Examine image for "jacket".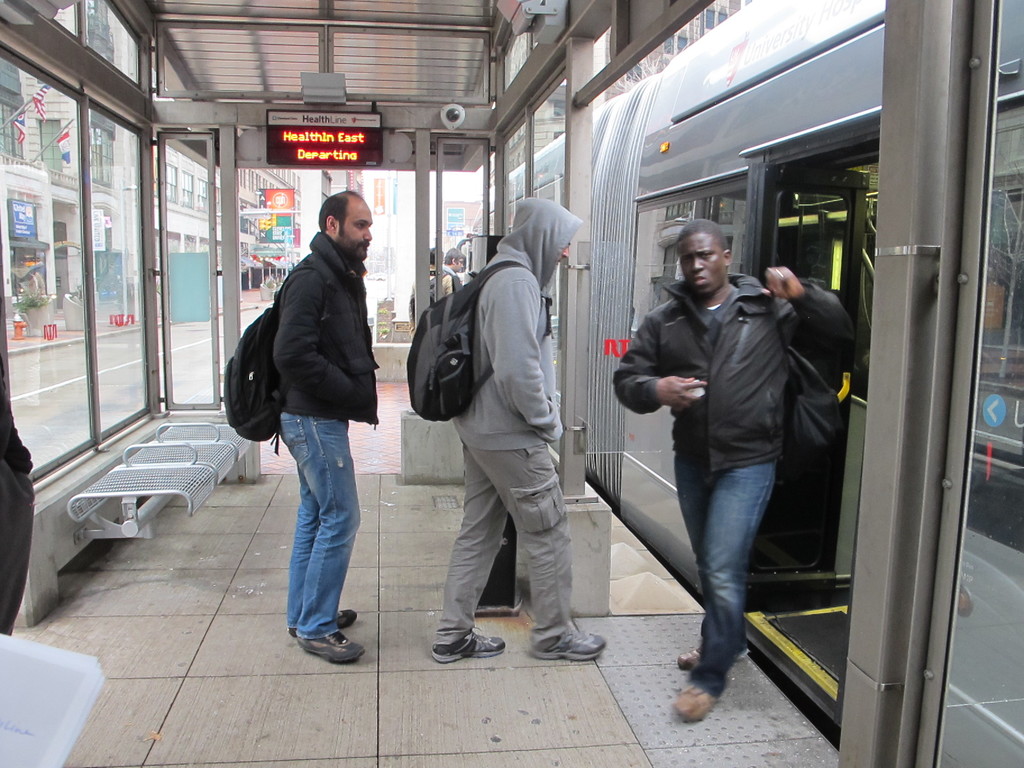
Examination result: (left=444, top=193, right=584, bottom=458).
